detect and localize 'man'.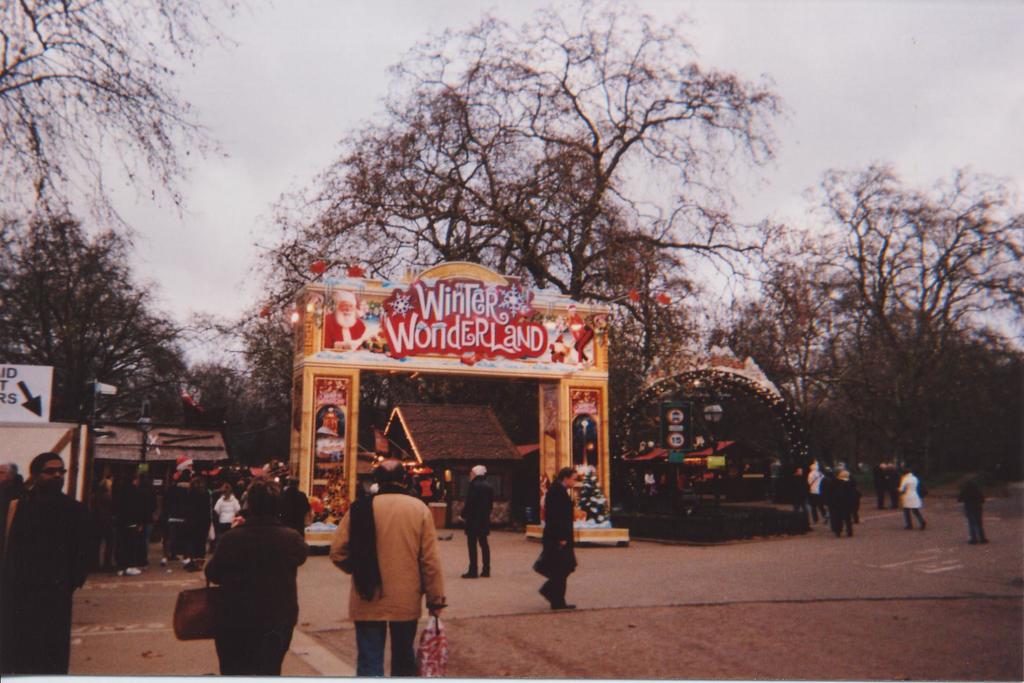
Localized at [0, 451, 95, 682].
